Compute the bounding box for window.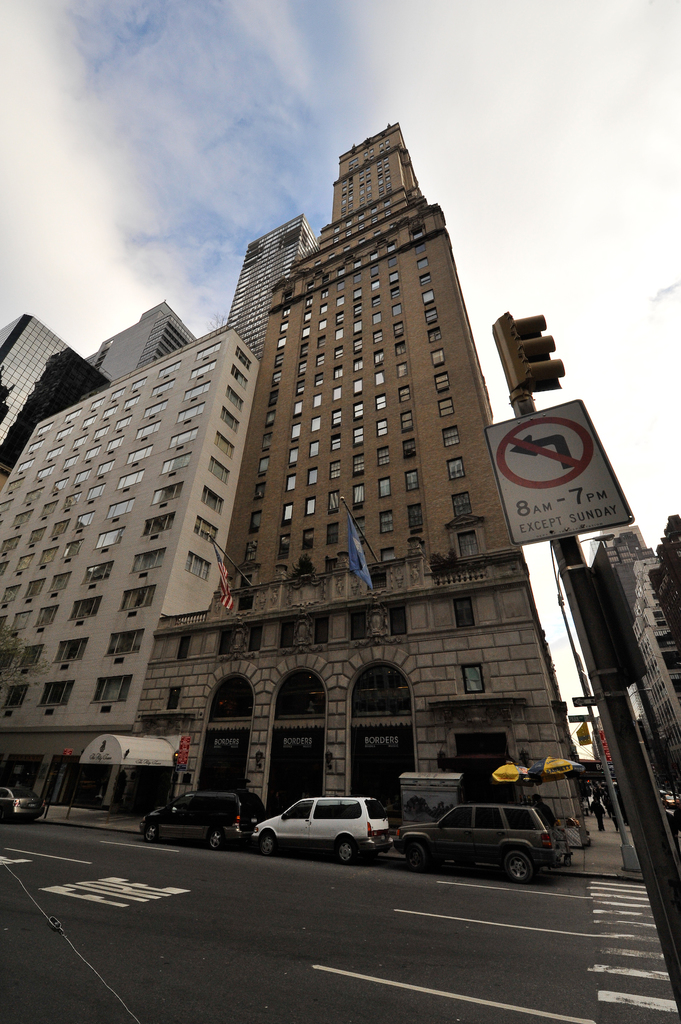
{"left": 431, "top": 351, "right": 447, "bottom": 364}.
